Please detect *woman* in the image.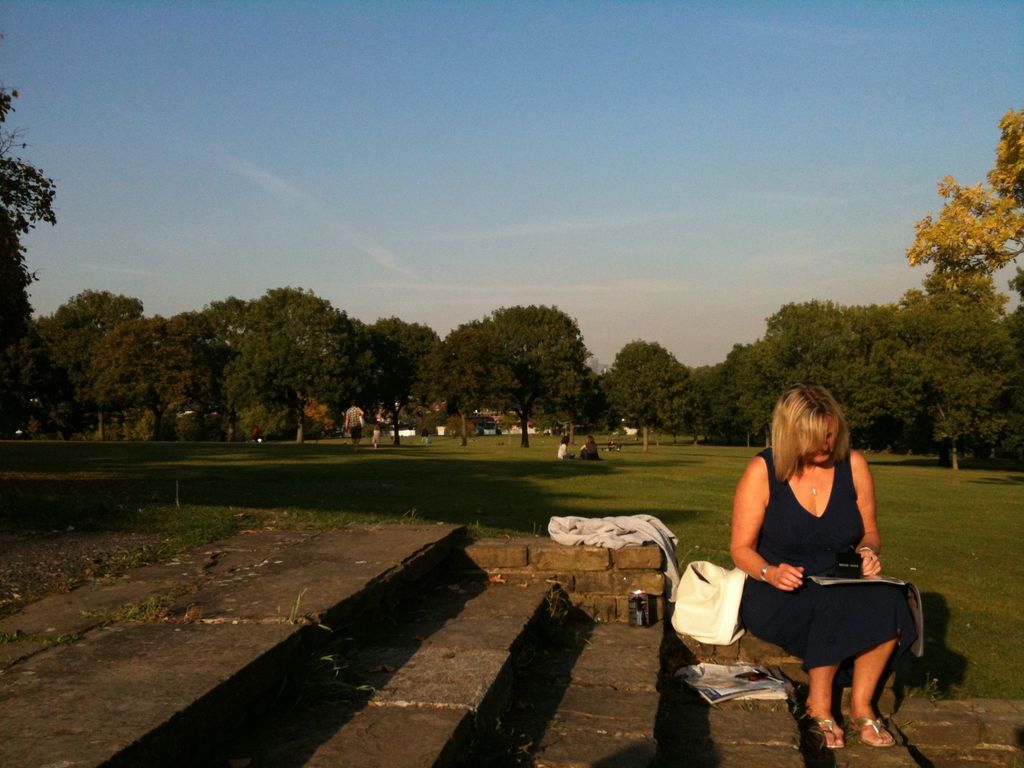
locate(555, 438, 575, 462).
